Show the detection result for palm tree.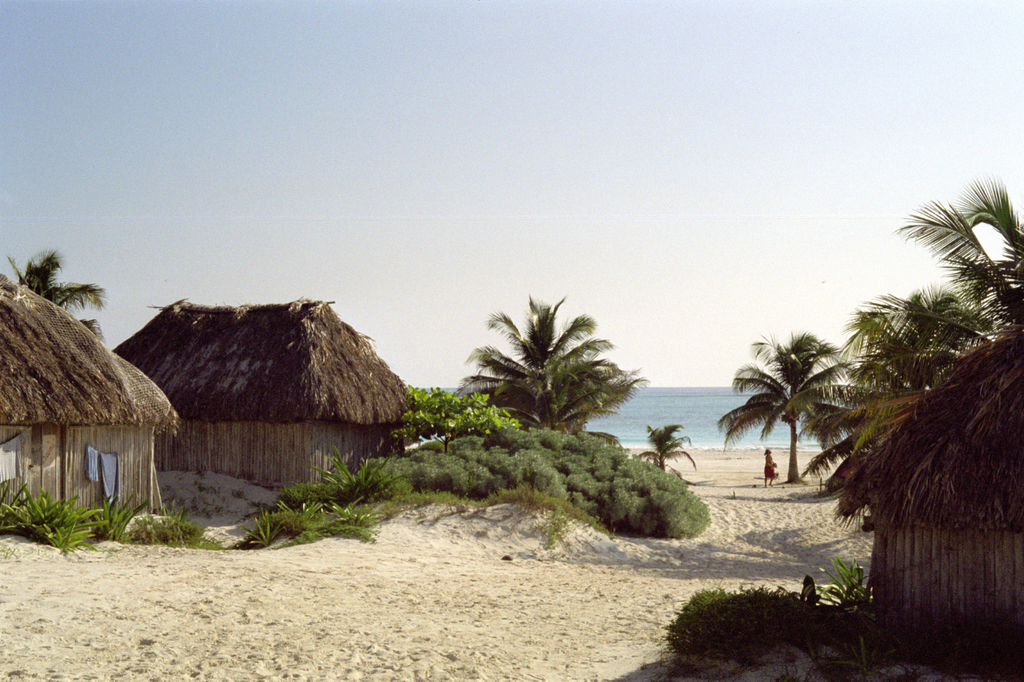
{"x1": 473, "y1": 305, "x2": 629, "y2": 449}.
